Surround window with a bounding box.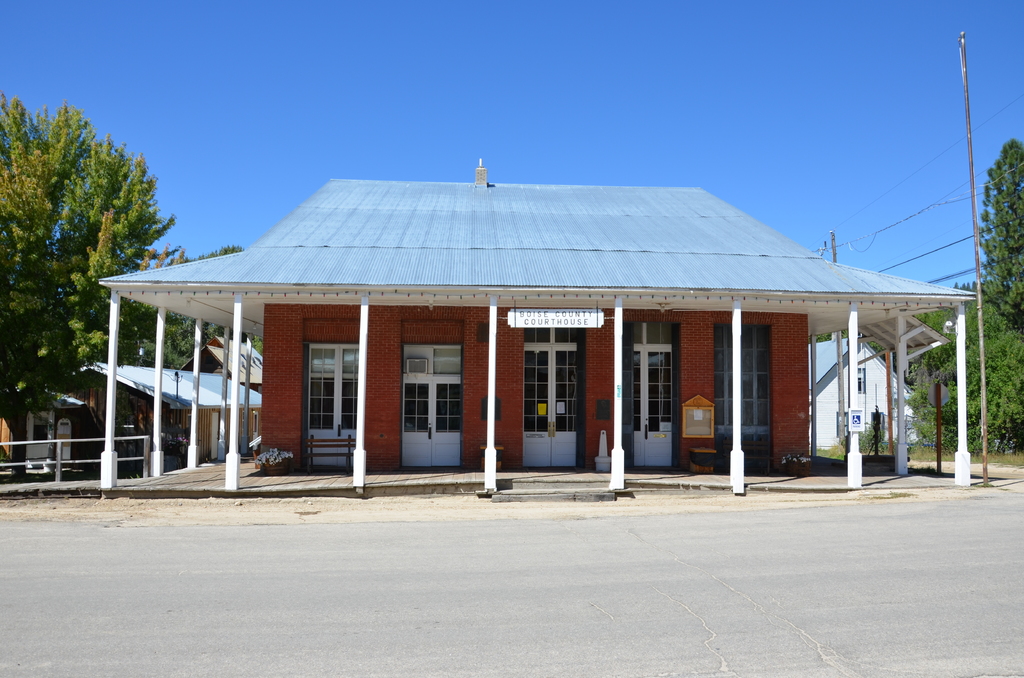
{"x1": 632, "y1": 325, "x2": 639, "y2": 344}.
